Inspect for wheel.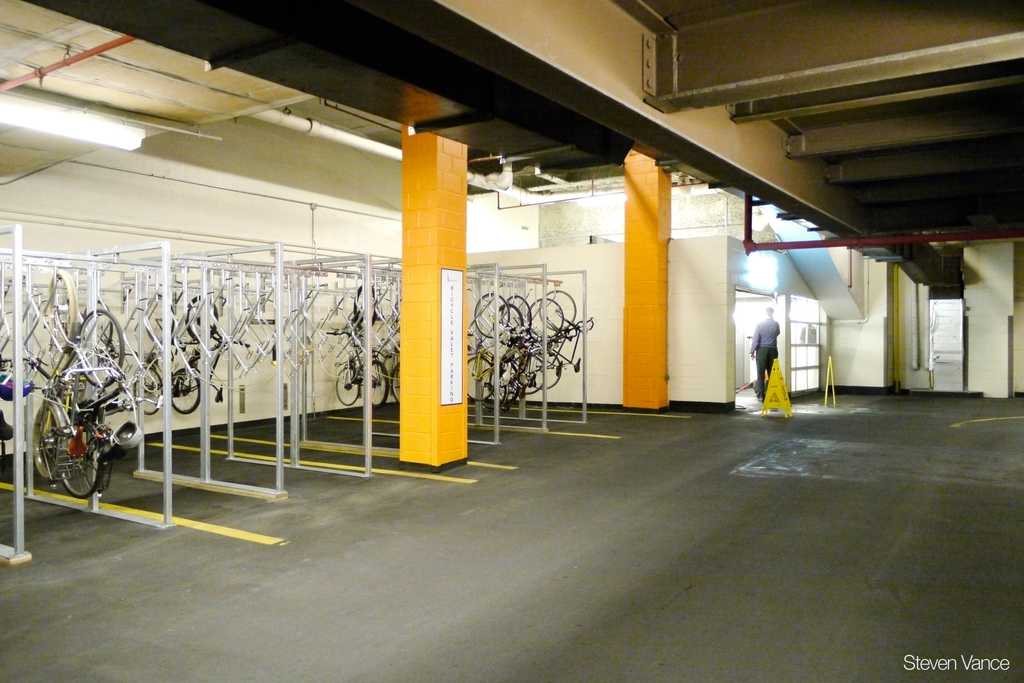
Inspection: <bbox>499, 293, 532, 332</bbox>.
